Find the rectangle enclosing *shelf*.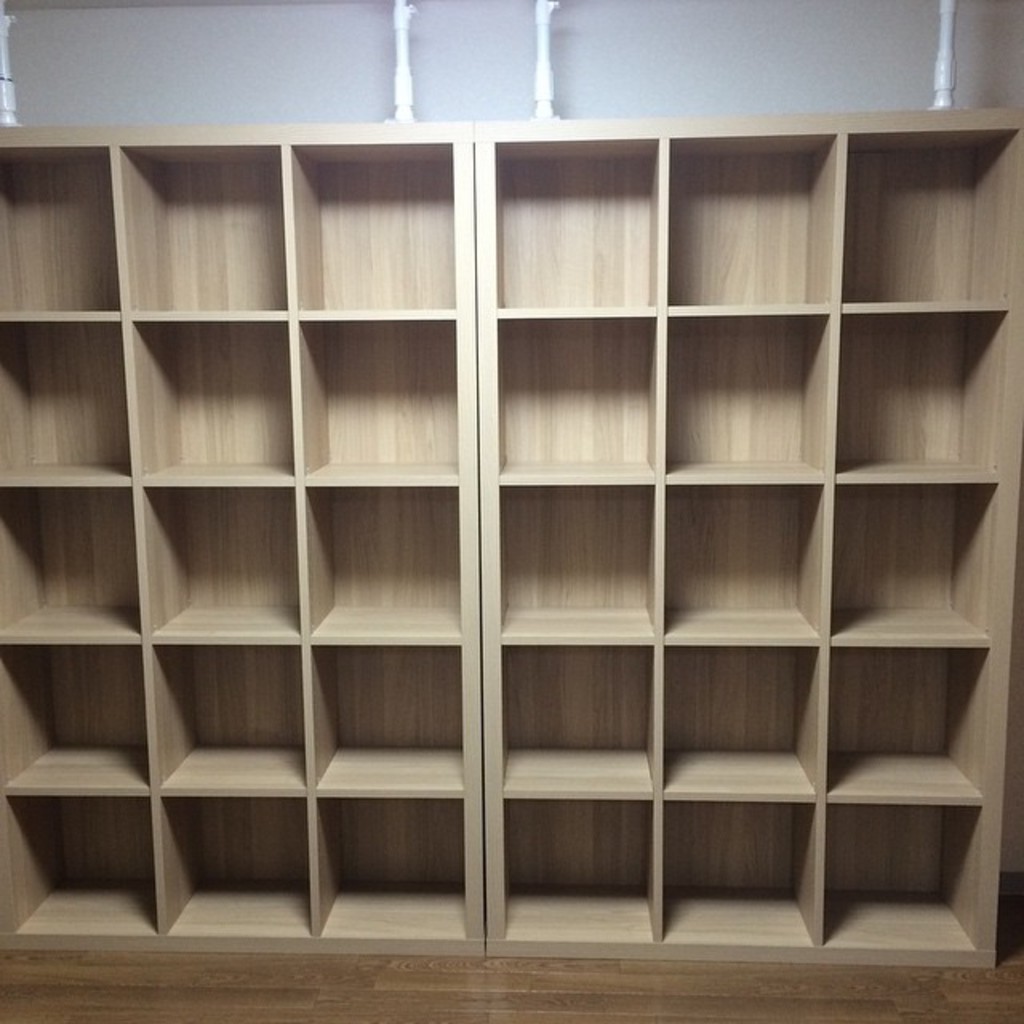
(left=827, top=618, right=978, bottom=827).
